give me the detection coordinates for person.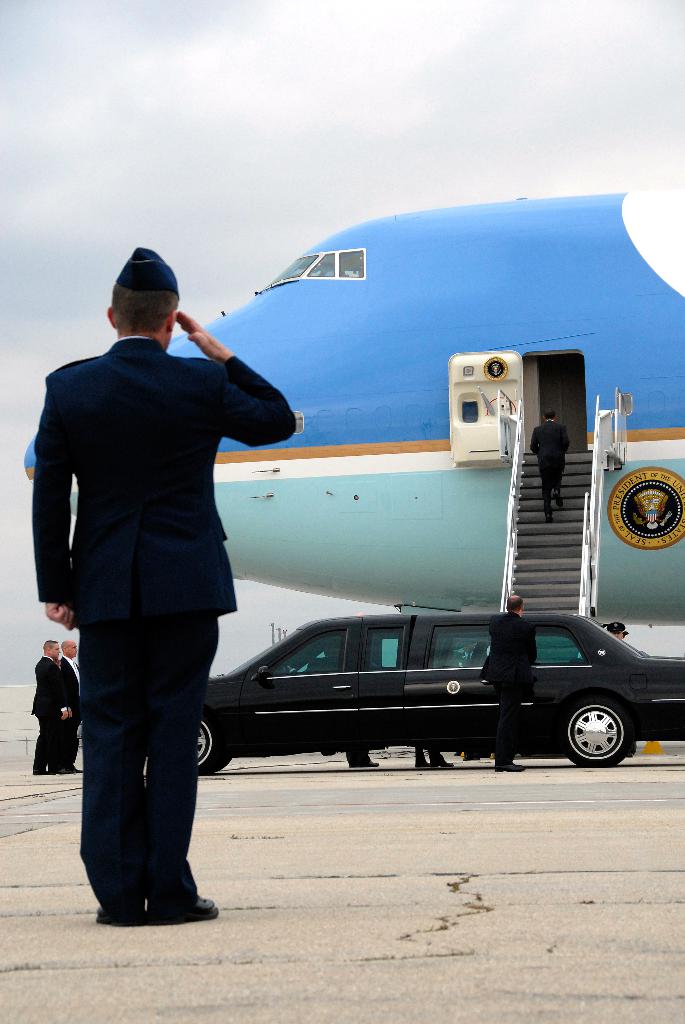
414/749/455/768.
